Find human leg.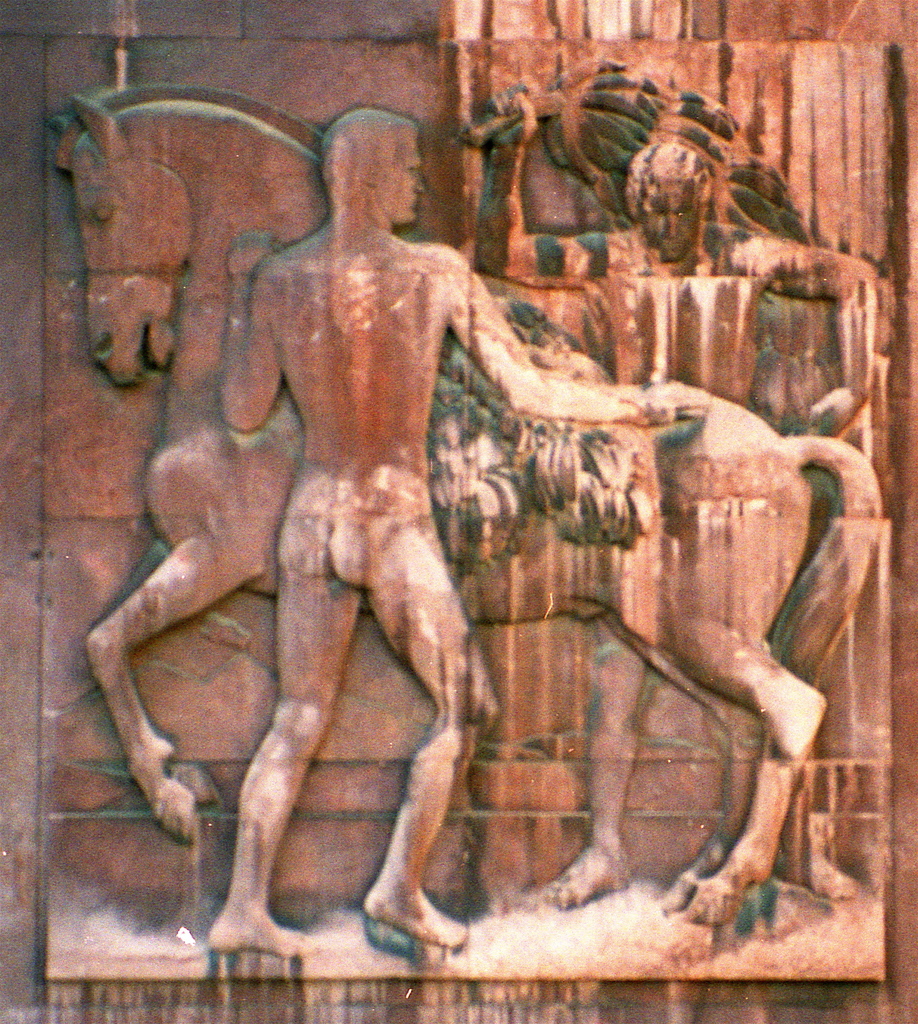
box(336, 501, 490, 952).
